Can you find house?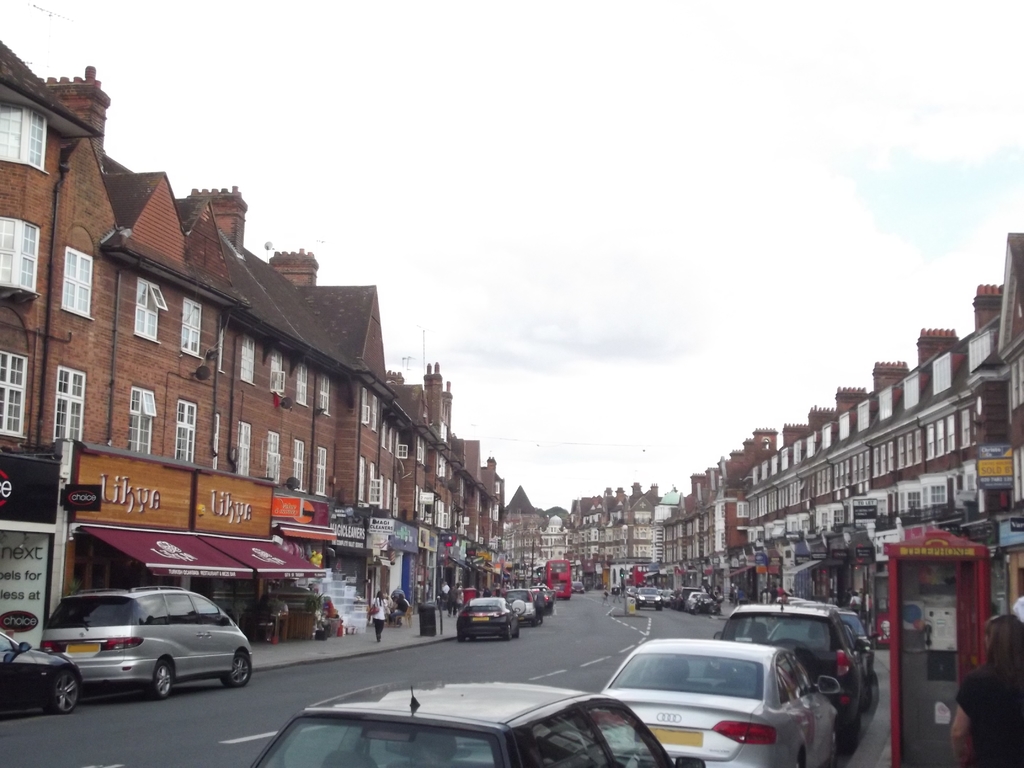
Yes, bounding box: 0 36 115 451.
